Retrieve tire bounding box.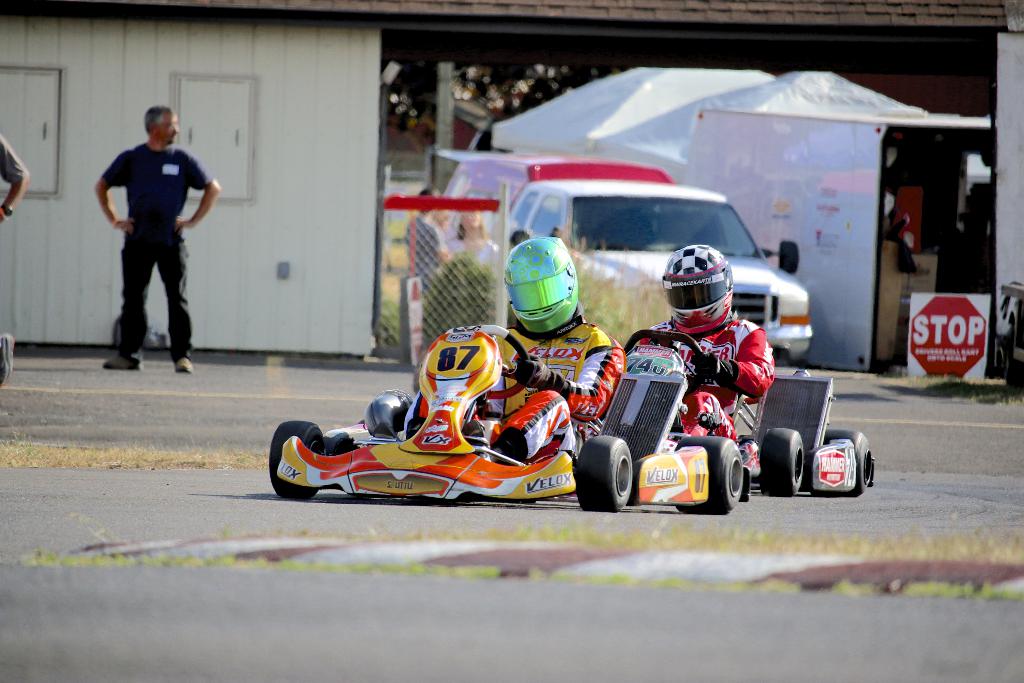
Bounding box: {"x1": 673, "y1": 428, "x2": 743, "y2": 508}.
